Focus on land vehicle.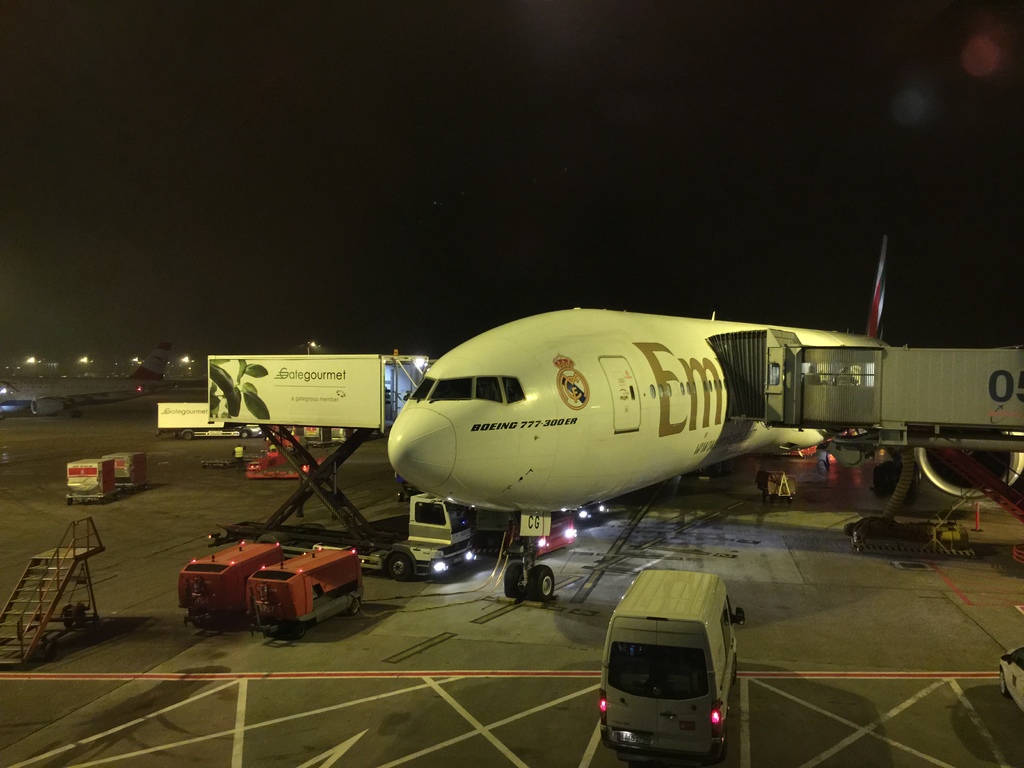
Focused at x1=247 y1=543 x2=360 y2=633.
